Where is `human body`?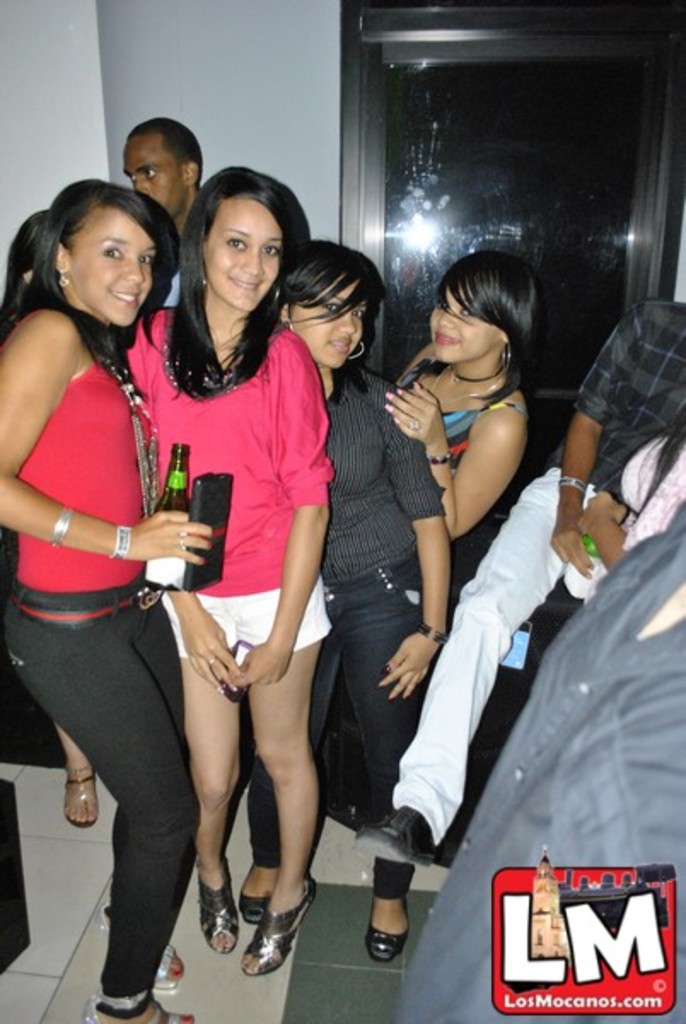
{"left": 10, "top": 114, "right": 198, "bottom": 1023}.
